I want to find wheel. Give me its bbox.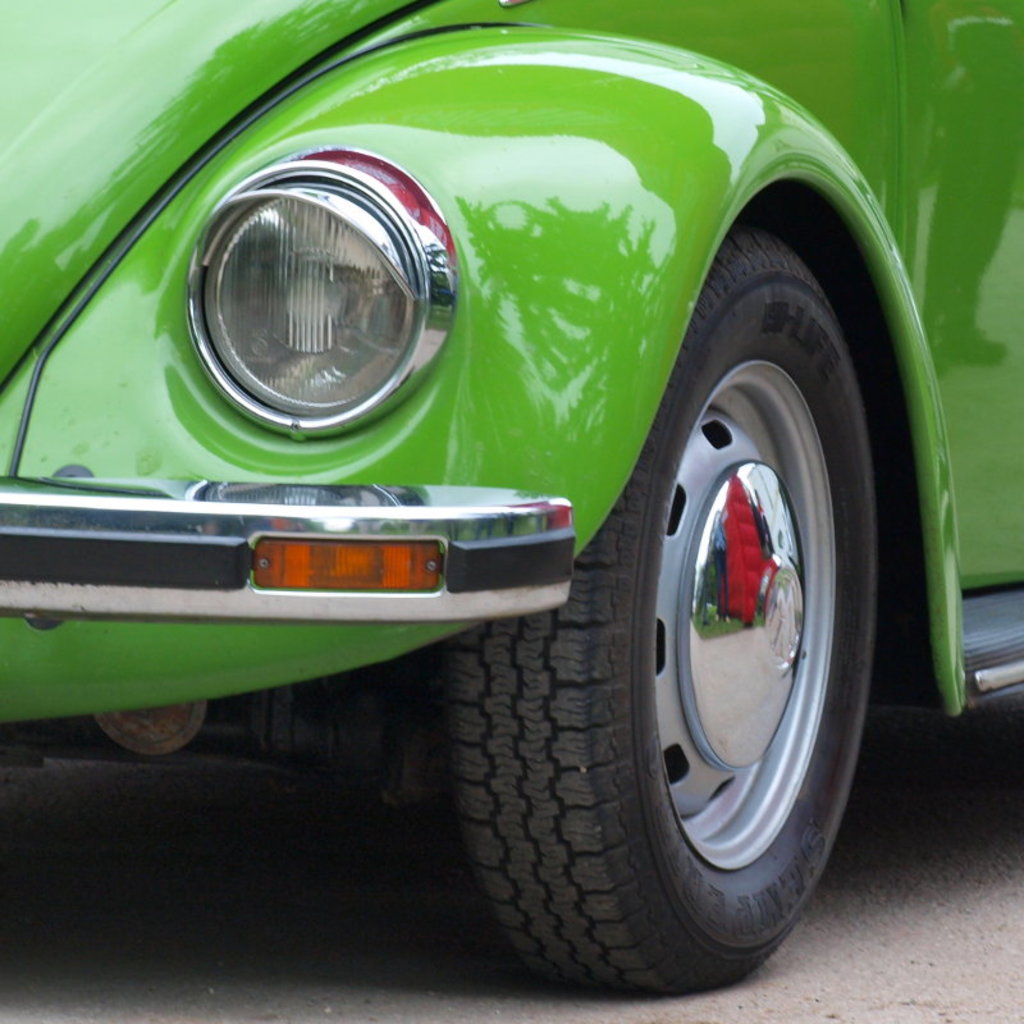
(left=443, top=224, right=893, bottom=997).
